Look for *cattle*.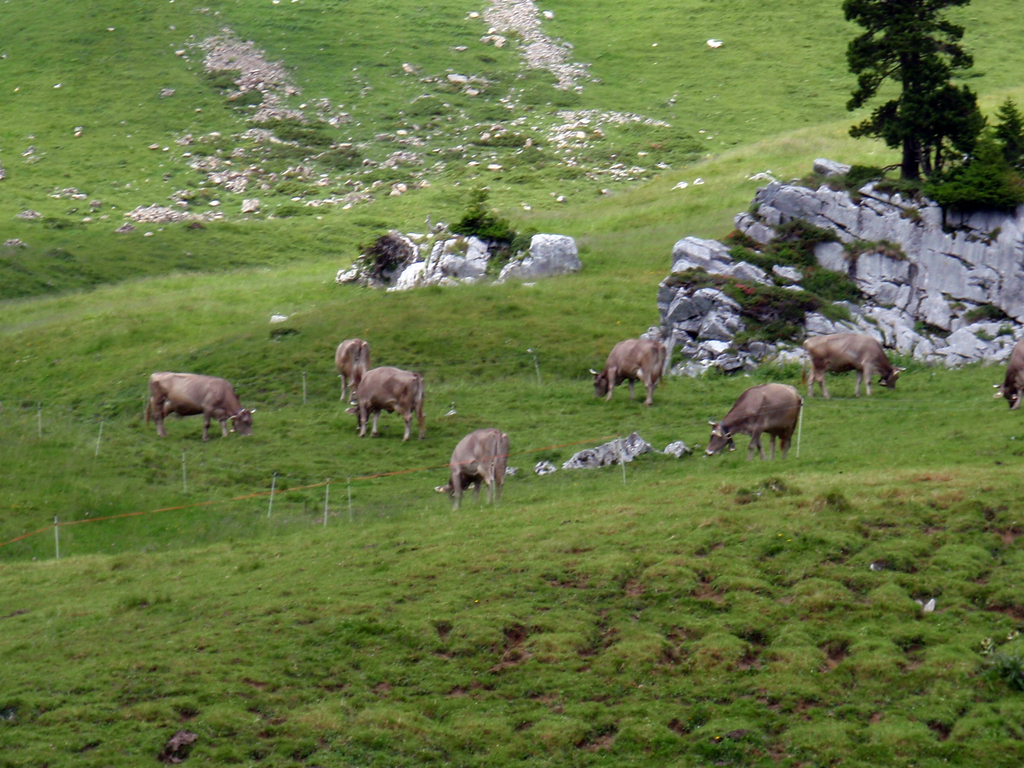
Found: bbox(141, 369, 253, 444).
